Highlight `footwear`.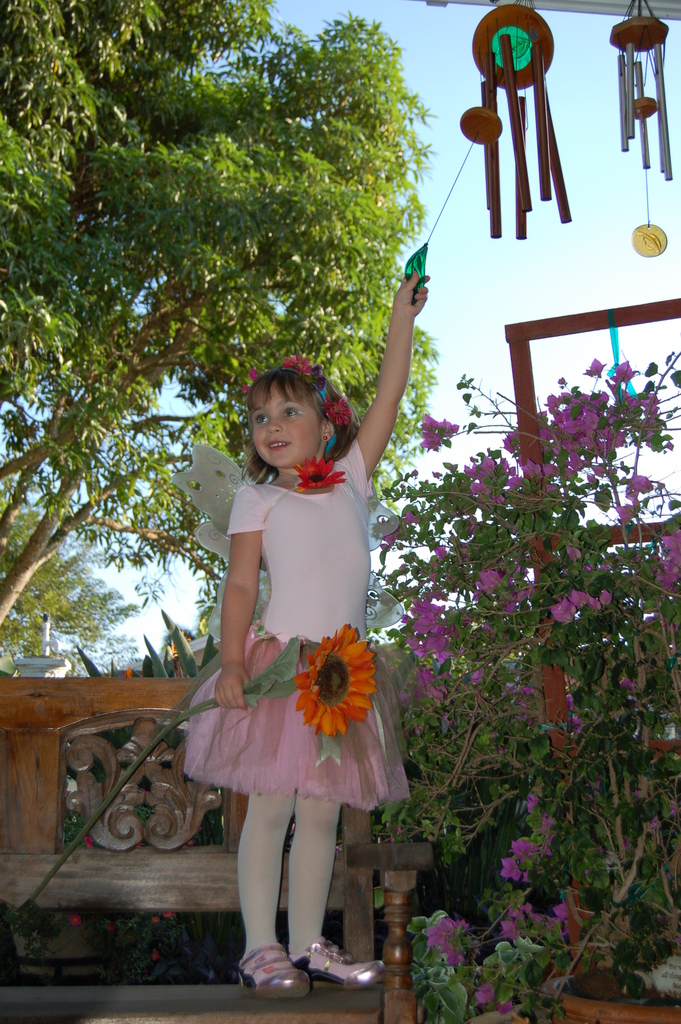
Highlighted region: box(289, 943, 384, 987).
